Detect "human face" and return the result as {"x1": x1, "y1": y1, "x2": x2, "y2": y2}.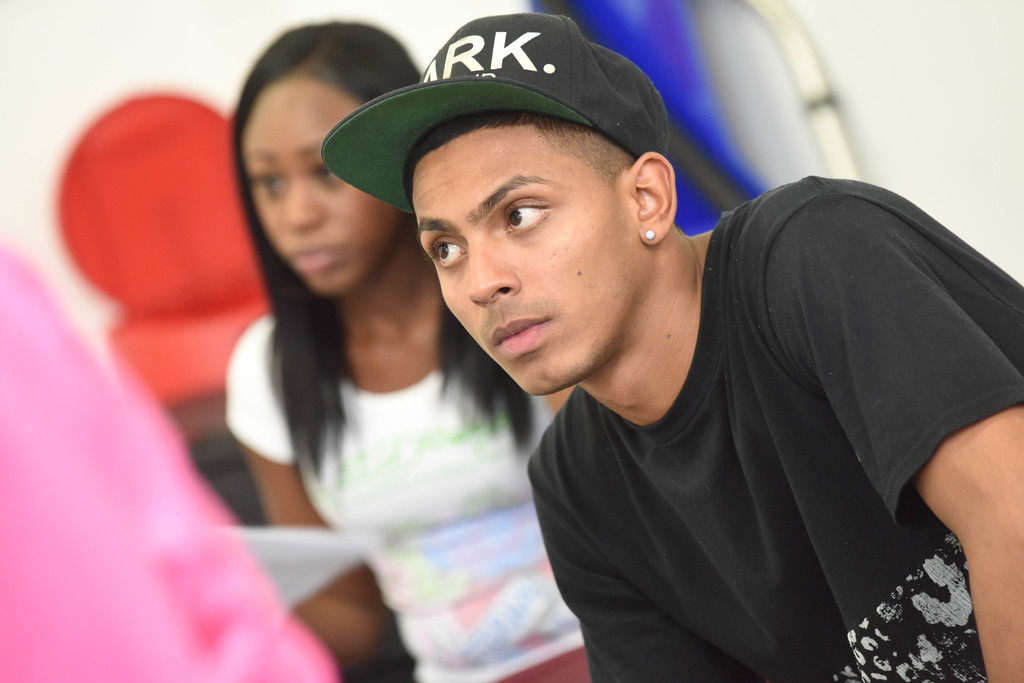
{"x1": 412, "y1": 118, "x2": 645, "y2": 401}.
